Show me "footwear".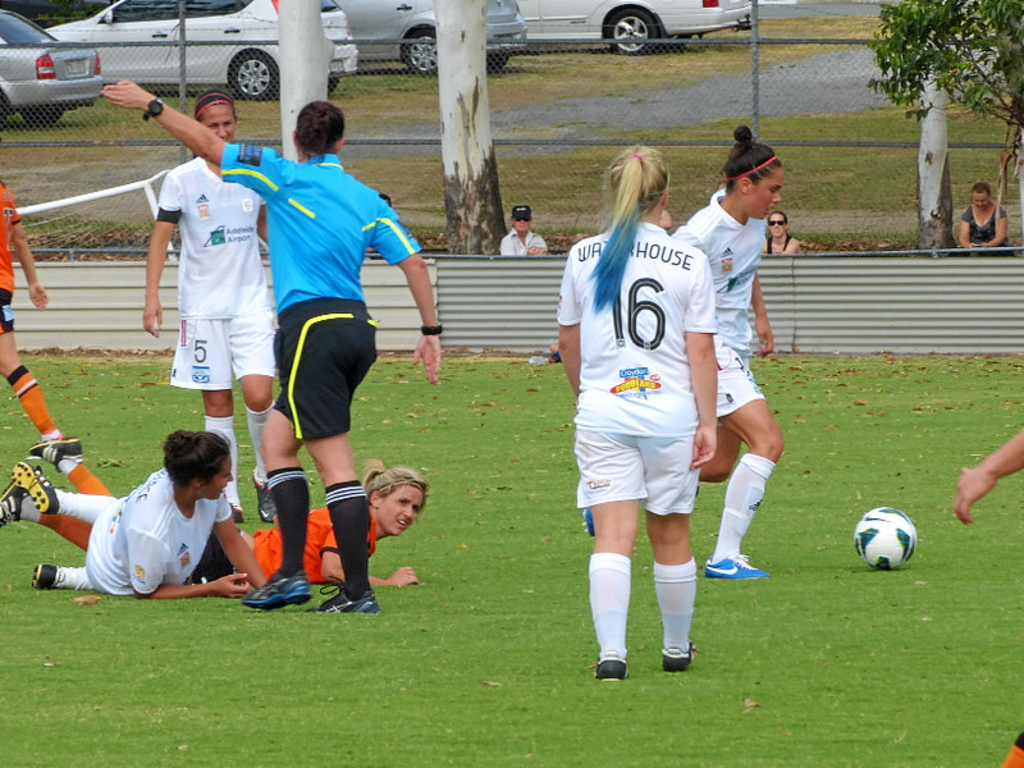
"footwear" is here: x1=8, y1=461, x2=59, y2=521.
